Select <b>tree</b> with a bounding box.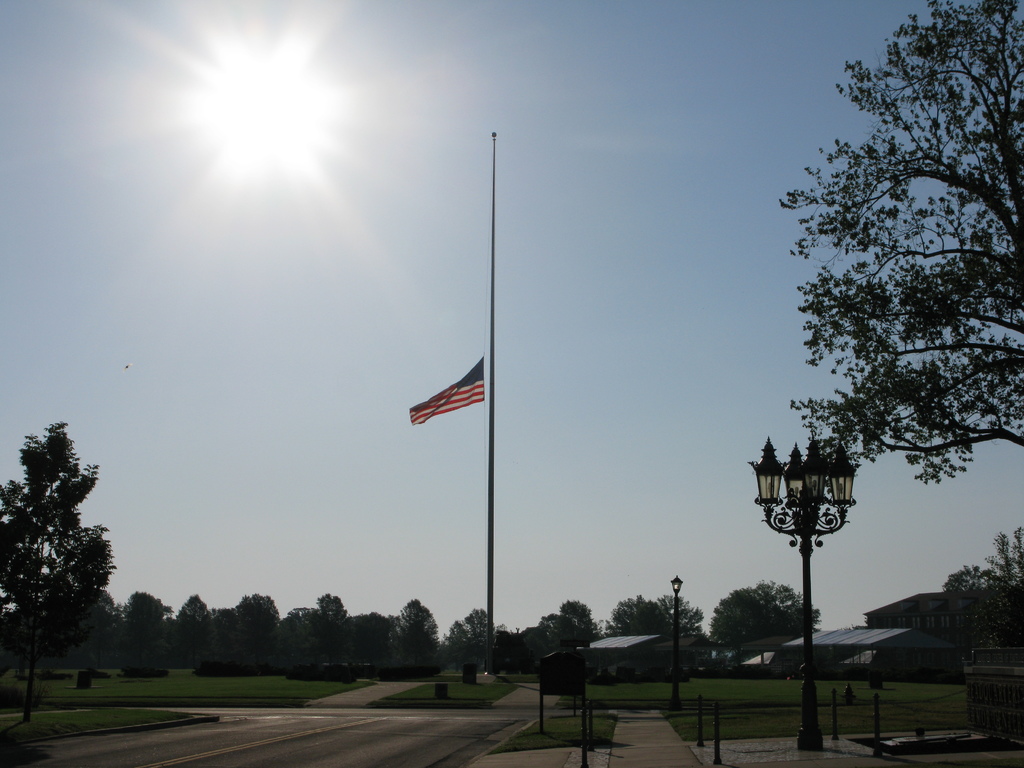
box=[787, 0, 1023, 493].
